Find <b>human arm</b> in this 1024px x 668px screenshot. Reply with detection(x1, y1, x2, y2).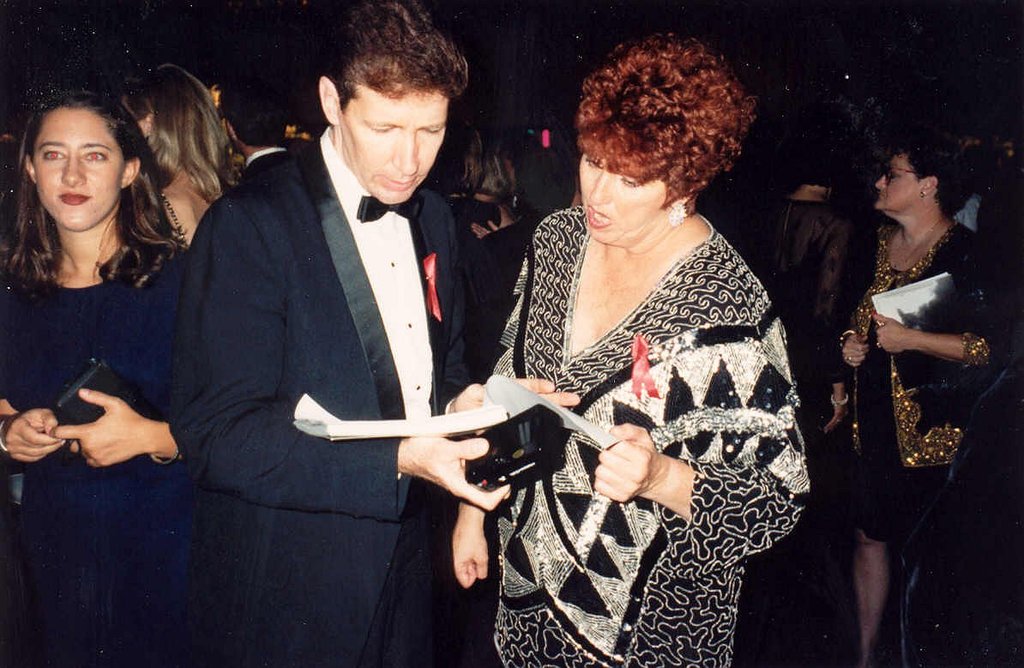
detection(589, 296, 813, 579).
